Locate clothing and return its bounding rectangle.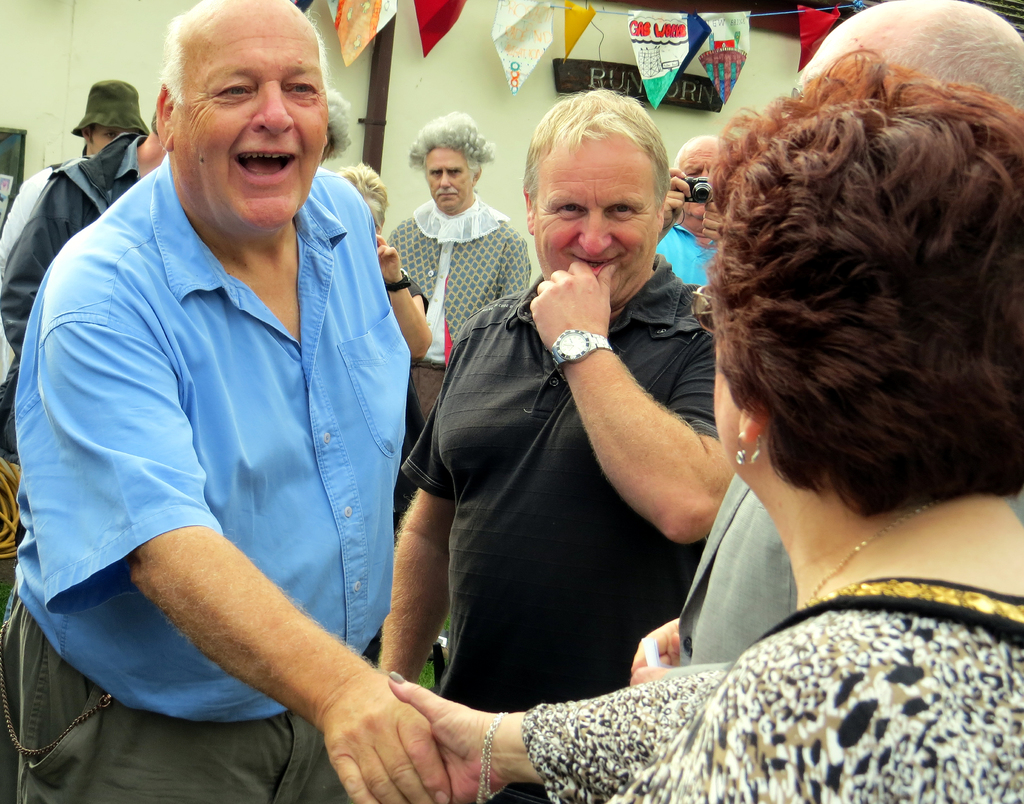
358, 279, 716, 803.
